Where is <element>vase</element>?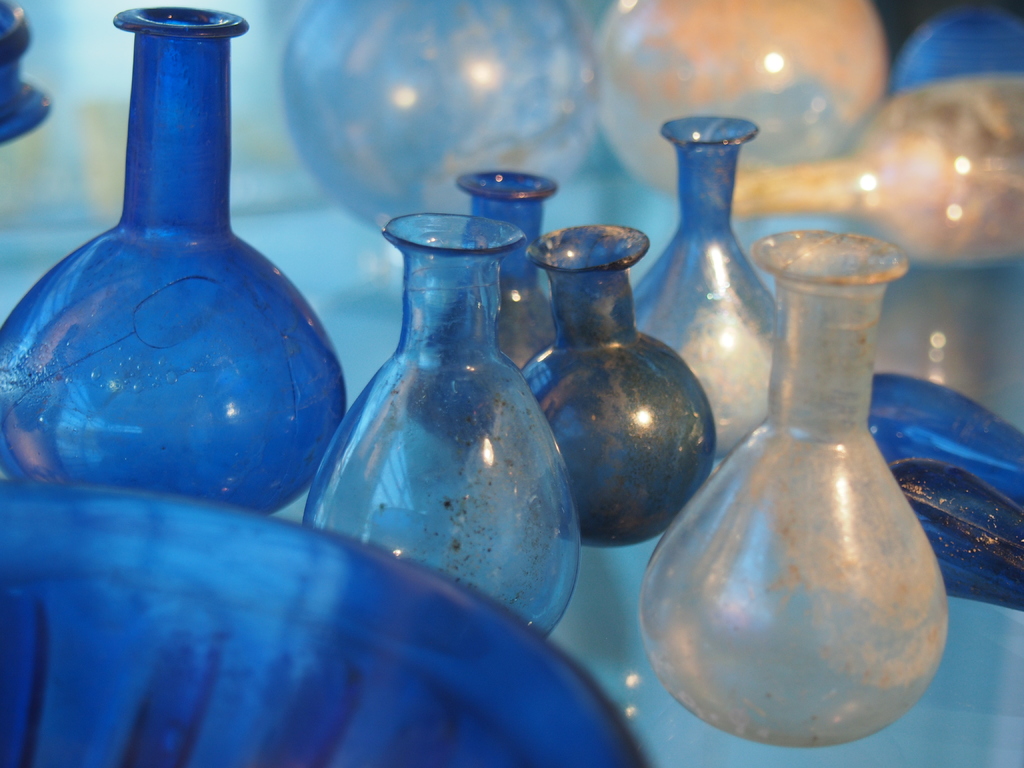
bbox=[0, 482, 650, 766].
